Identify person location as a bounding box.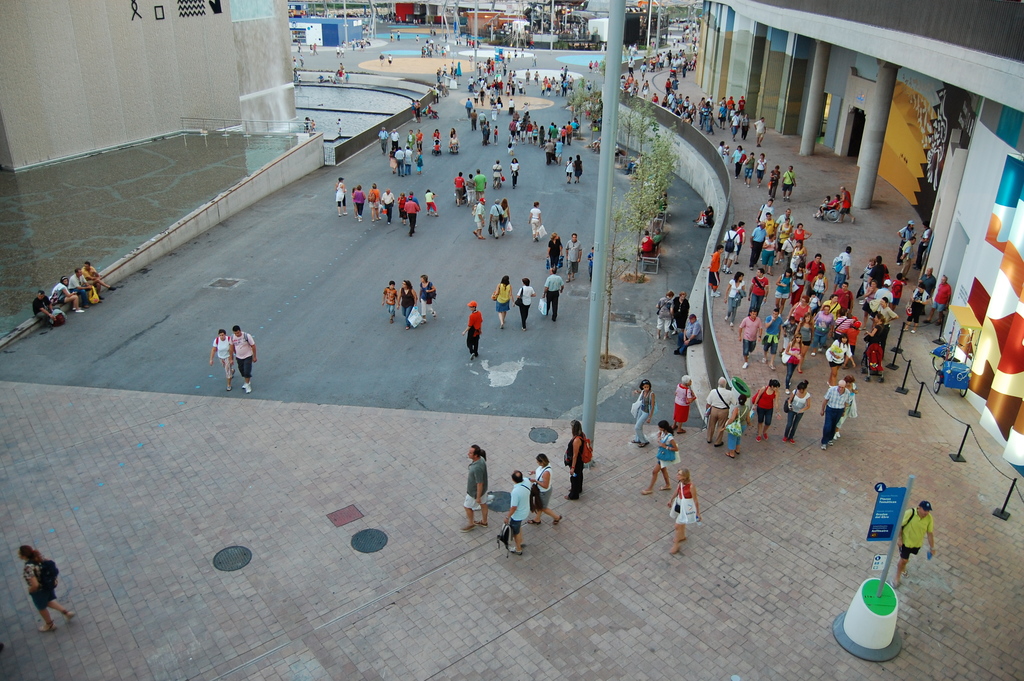
rect(335, 44, 340, 58).
